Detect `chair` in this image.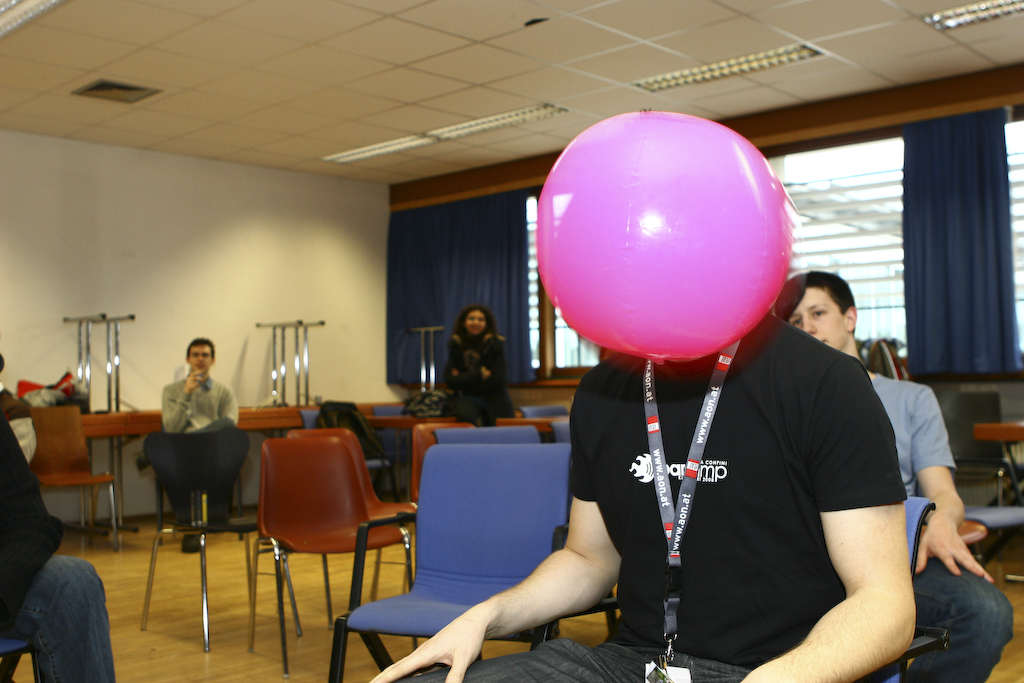
Detection: BBox(954, 501, 1023, 568).
